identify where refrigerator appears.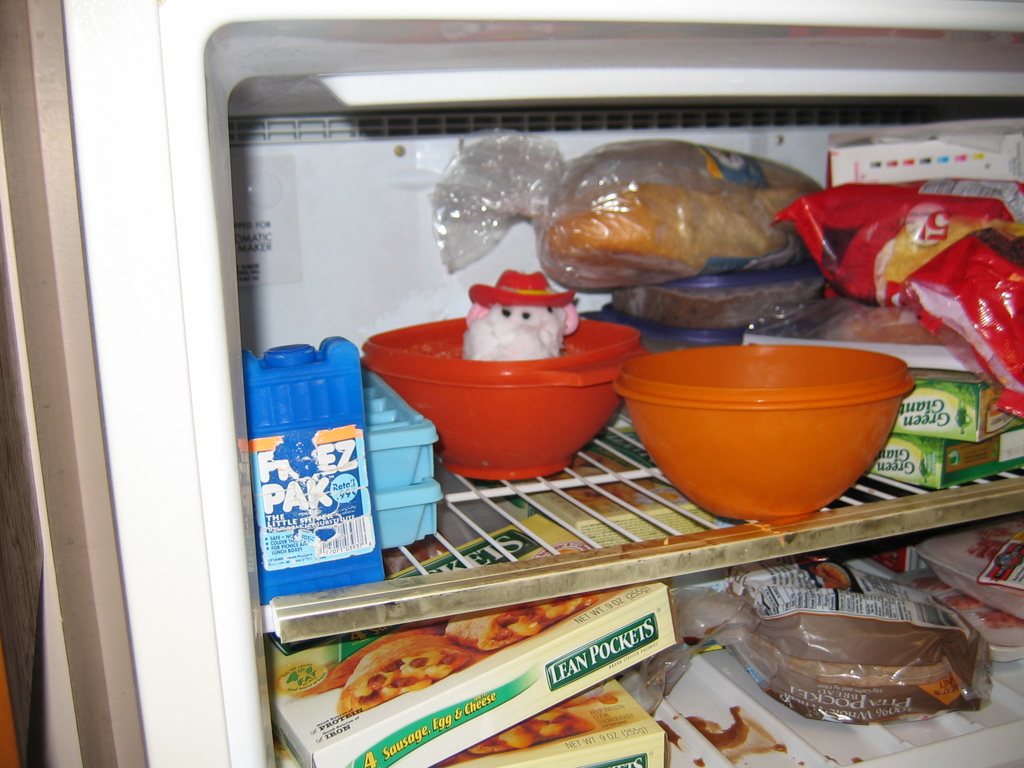
Appears at locate(0, 0, 1023, 767).
